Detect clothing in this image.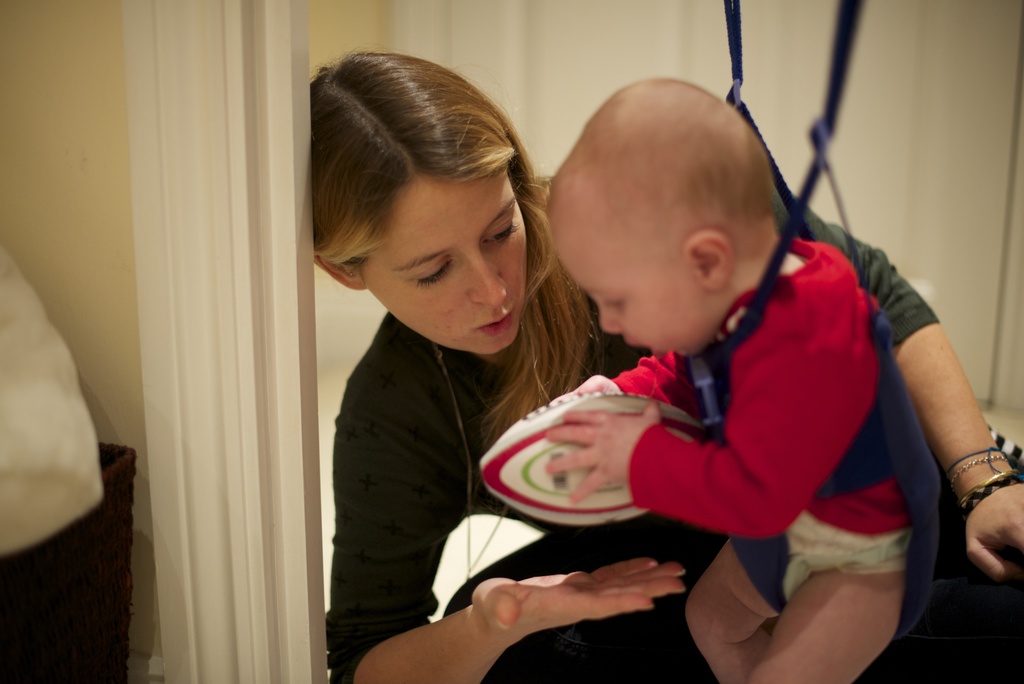
Detection: (322,222,941,683).
